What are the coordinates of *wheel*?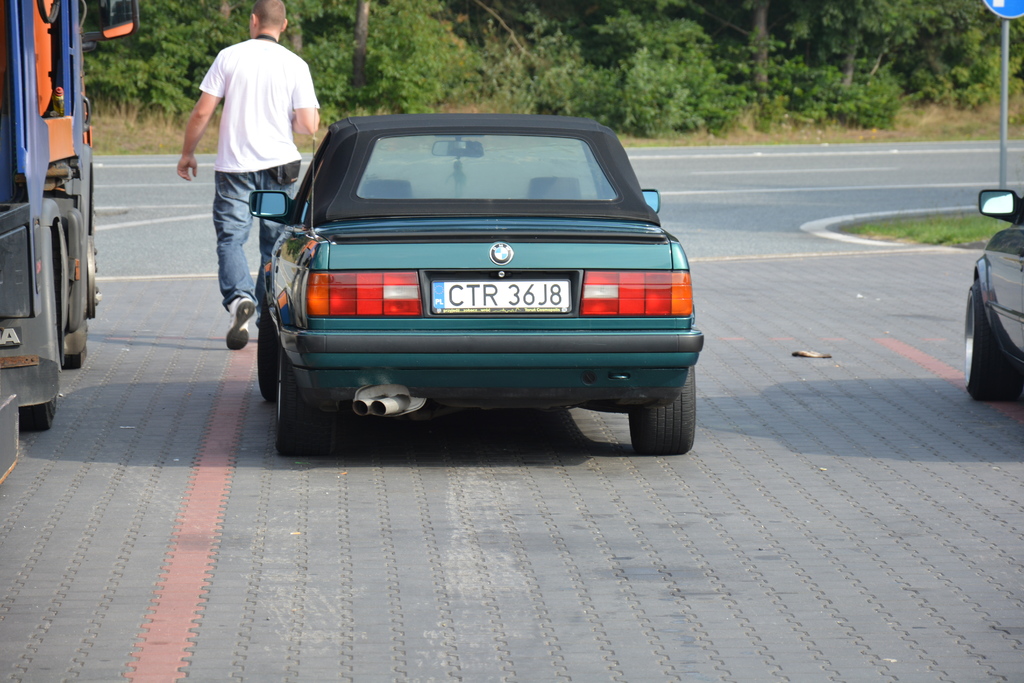
(255, 307, 276, 400).
